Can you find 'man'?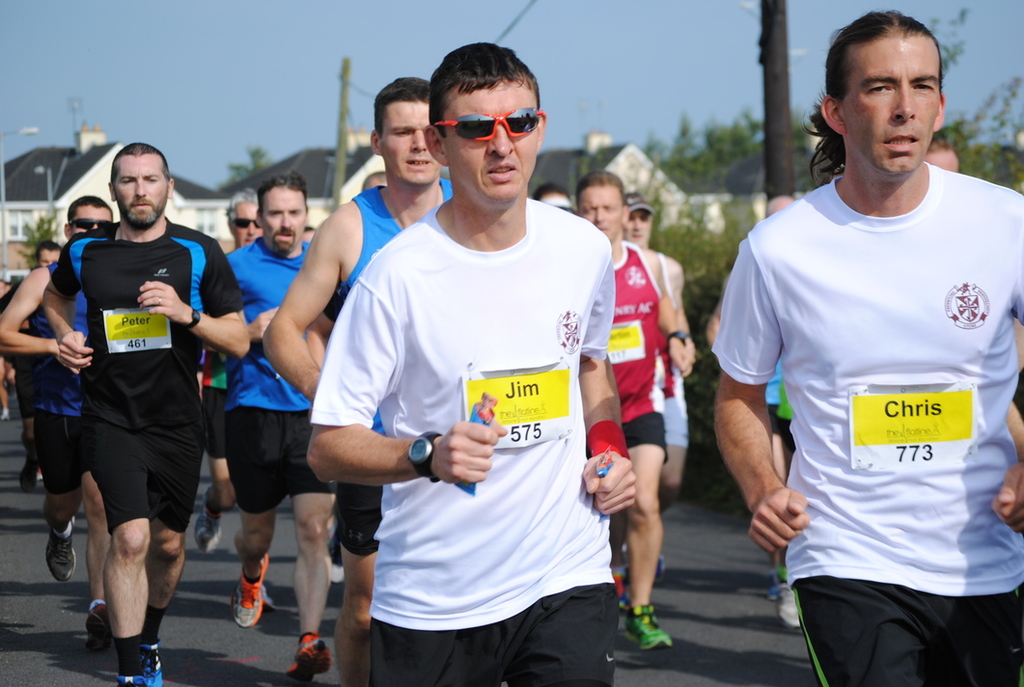
Yes, bounding box: pyautogui.locateOnScreen(623, 193, 697, 577).
